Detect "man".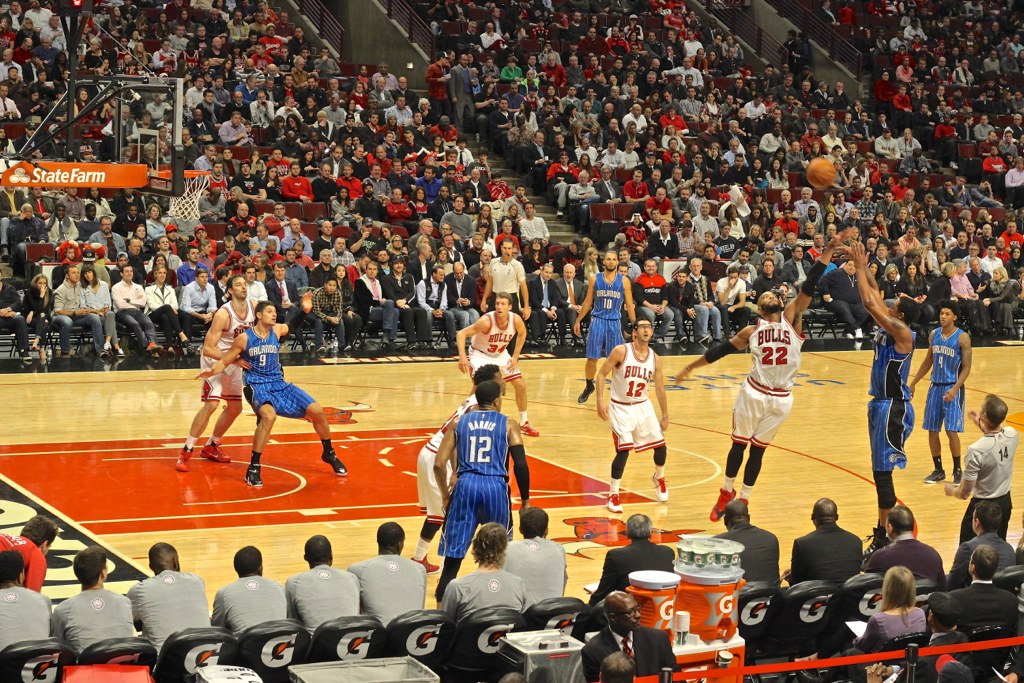
Detected at Rect(981, 223, 998, 249).
